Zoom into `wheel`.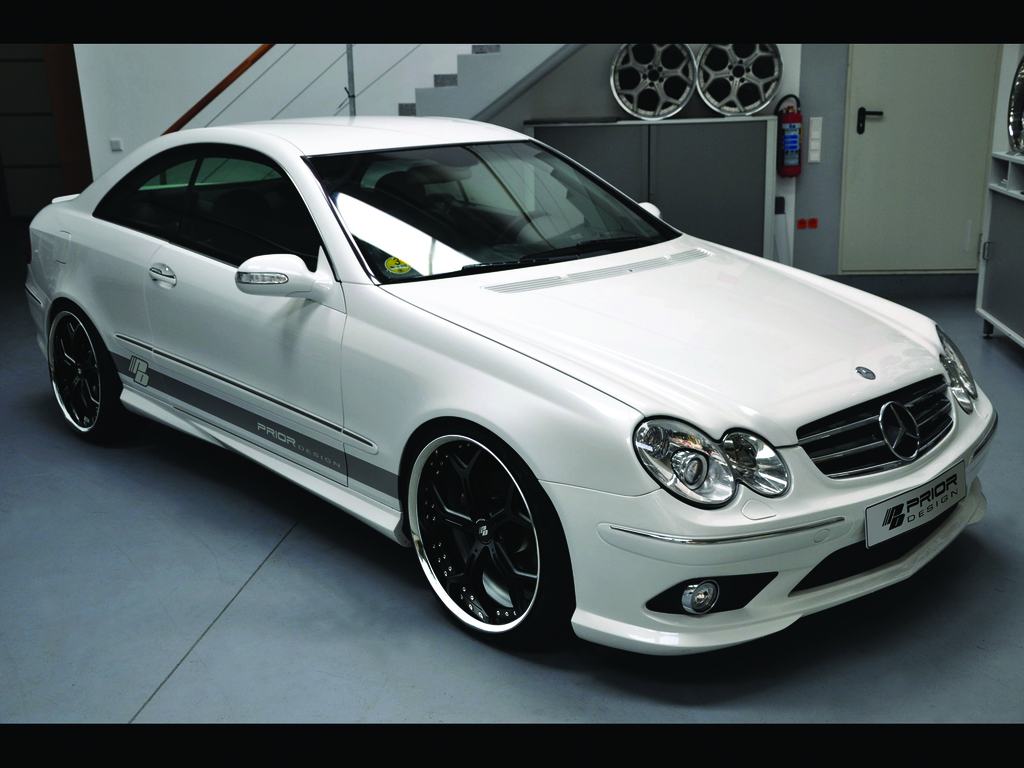
Zoom target: detection(406, 424, 572, 657).
